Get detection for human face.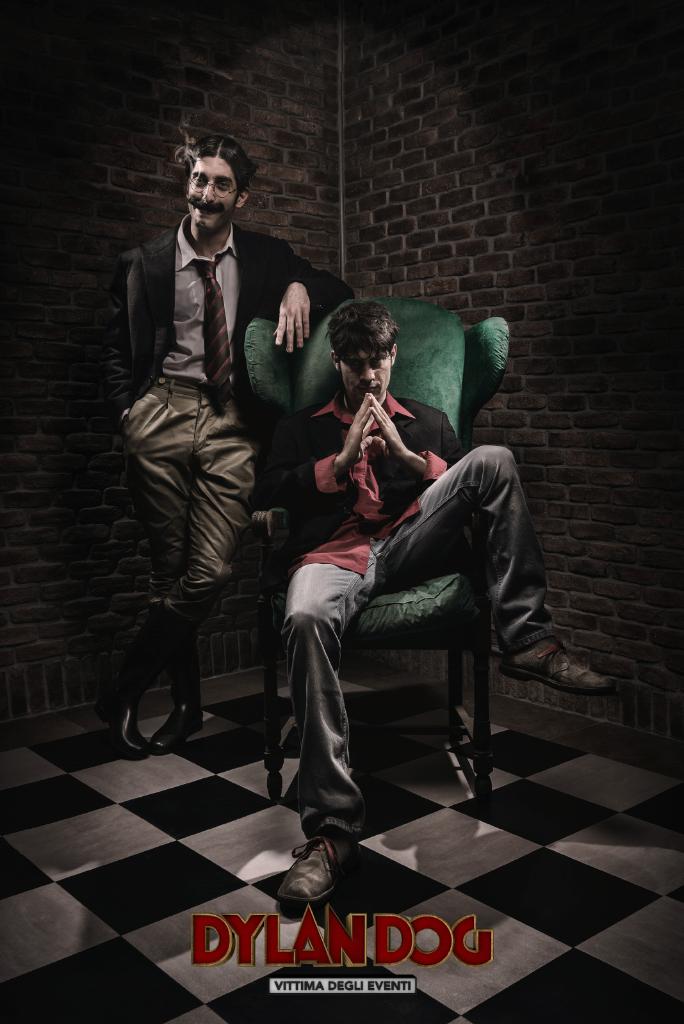
Detection: rect(189, 157, 240, 229).
